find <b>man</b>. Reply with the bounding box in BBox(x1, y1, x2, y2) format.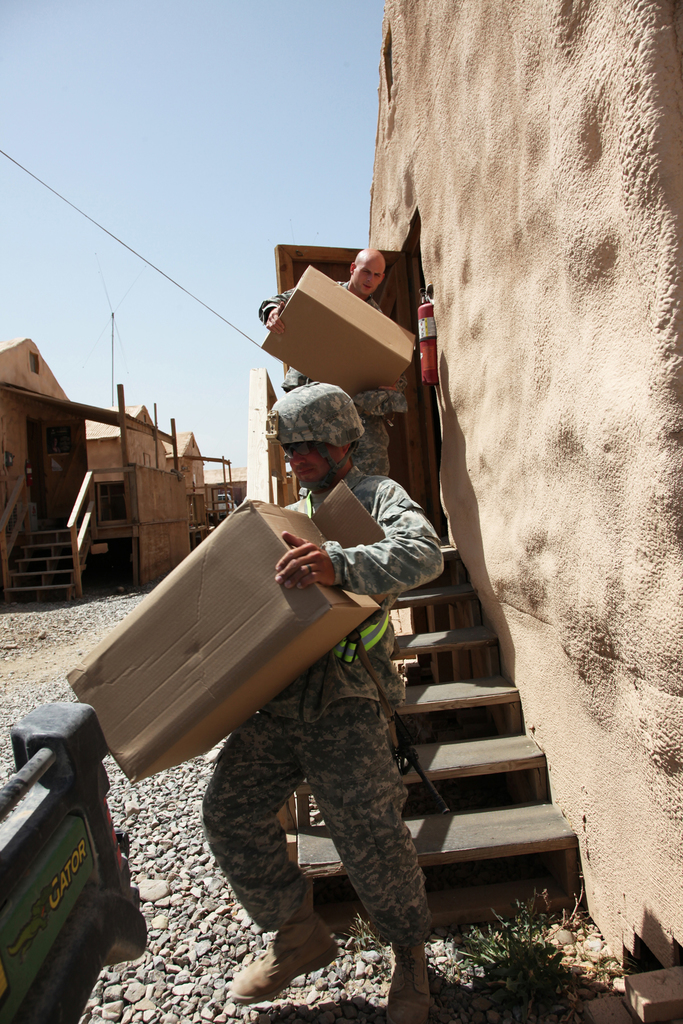
BBox(253, 244, 406, 478).
